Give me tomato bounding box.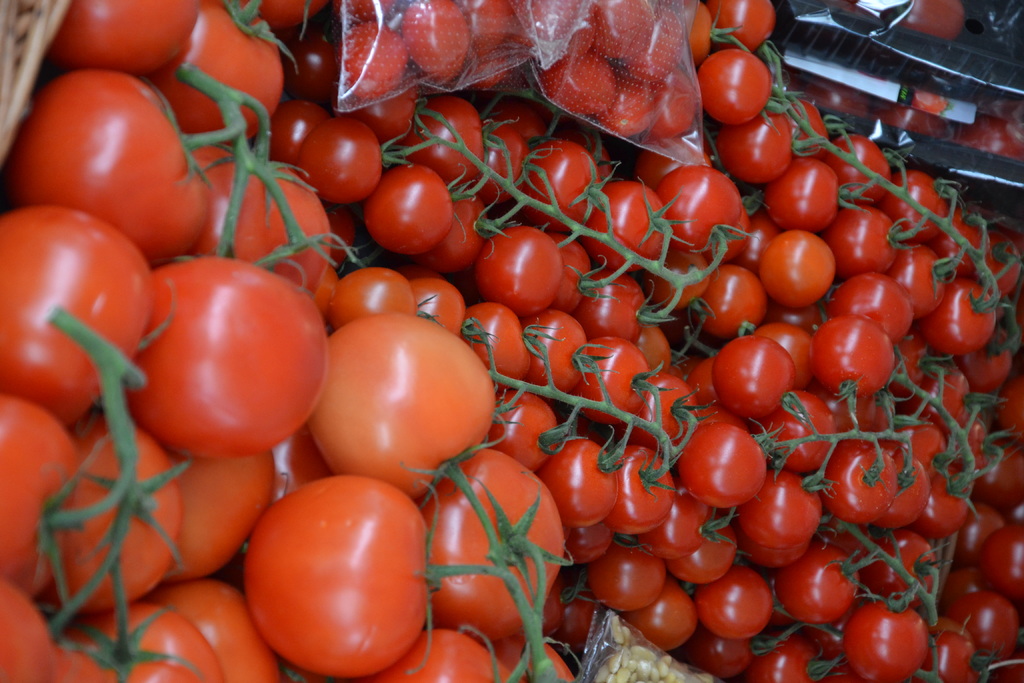
(9, 65, 204, 265).
